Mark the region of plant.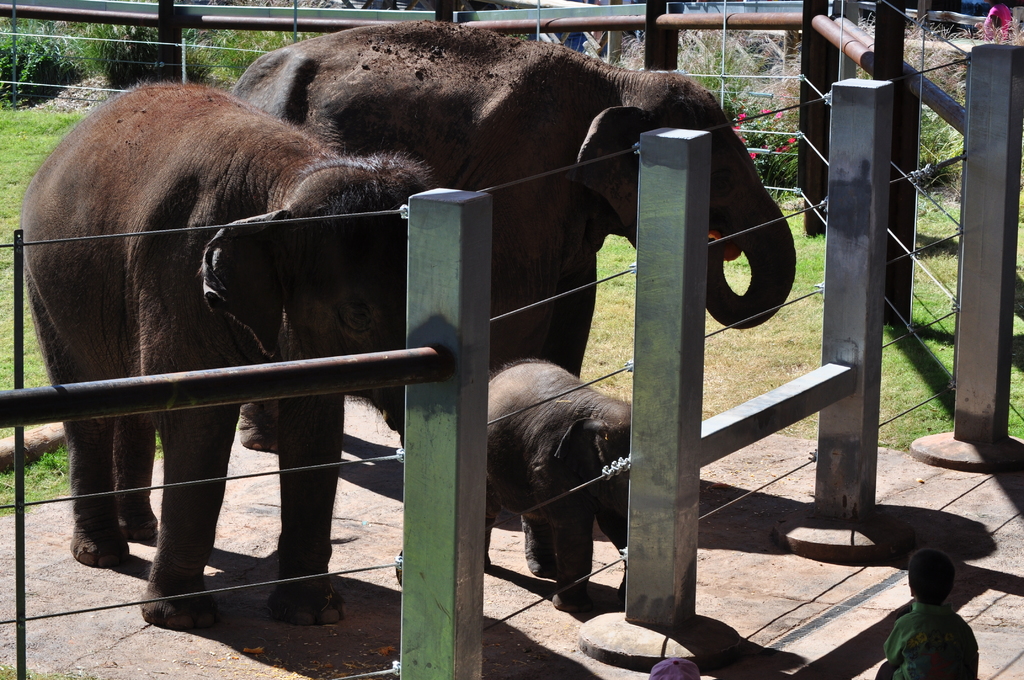
Region: detection(730, 104, 801, 186).
